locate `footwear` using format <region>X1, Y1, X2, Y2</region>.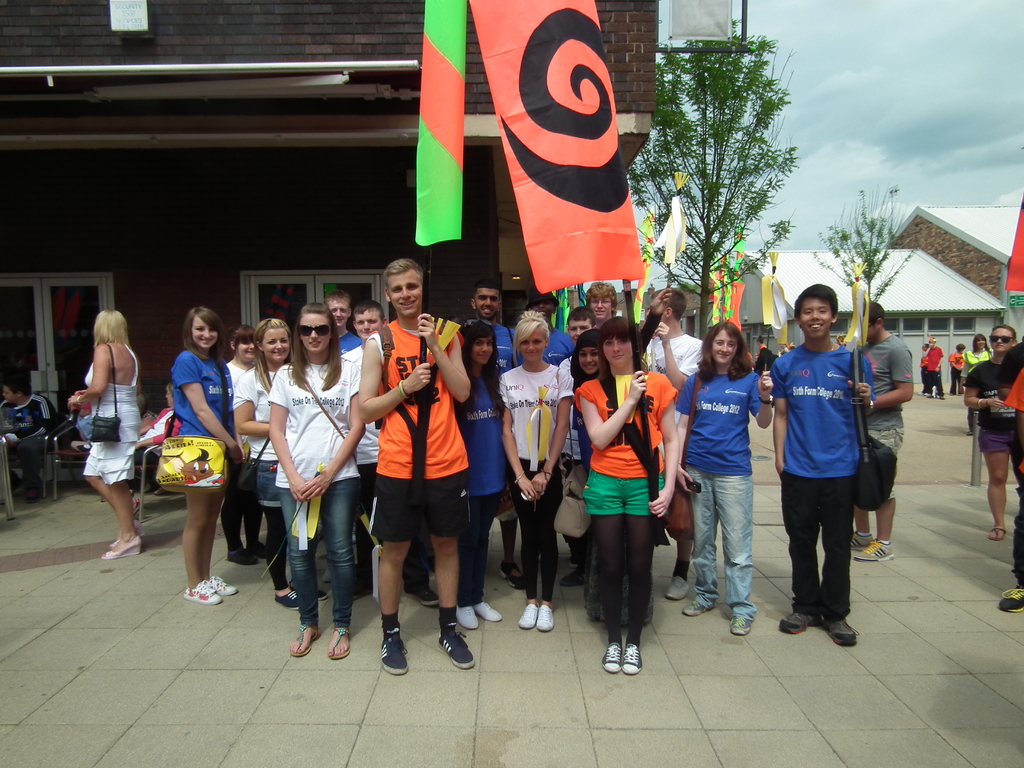
<region>502, 561, 525, 590</region>.
